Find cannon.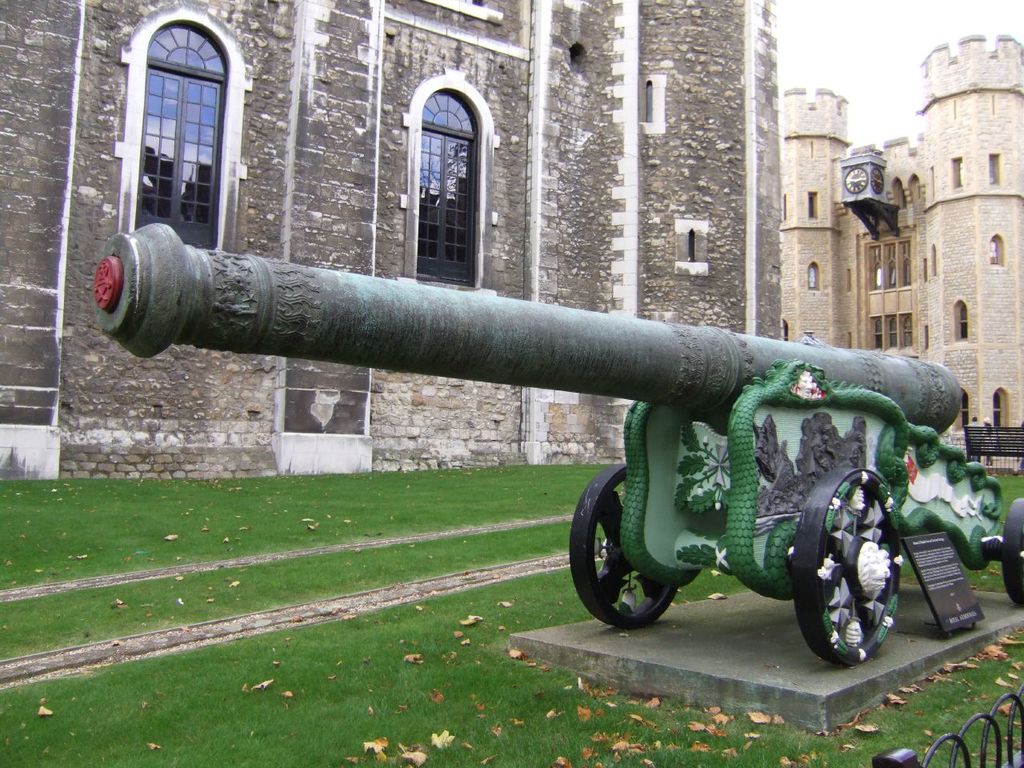
[left=87, top=218, right=1023, bottom=671].
